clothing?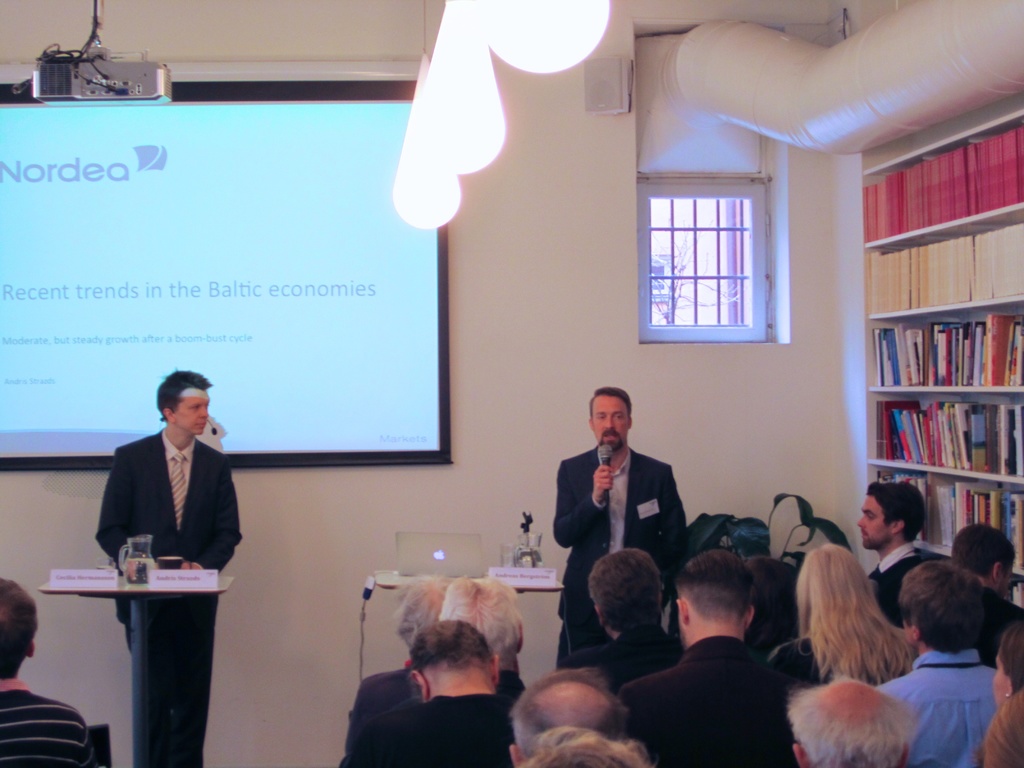
776:638:918:693
